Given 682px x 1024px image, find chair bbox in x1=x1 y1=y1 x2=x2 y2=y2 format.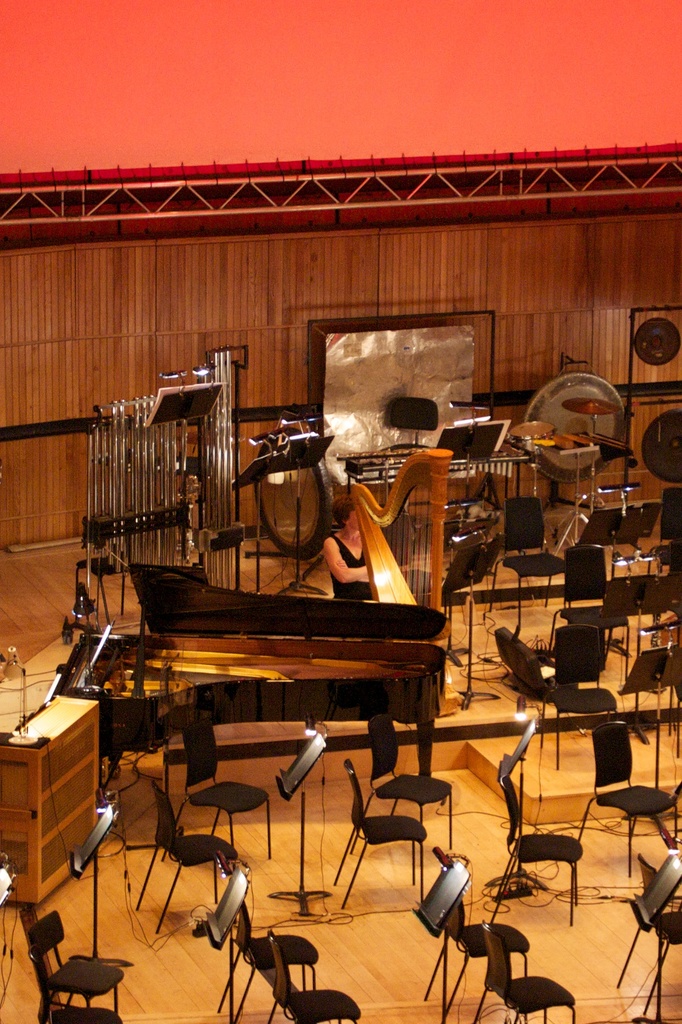
x1=493 y1=494 x2=573 y2=637.
